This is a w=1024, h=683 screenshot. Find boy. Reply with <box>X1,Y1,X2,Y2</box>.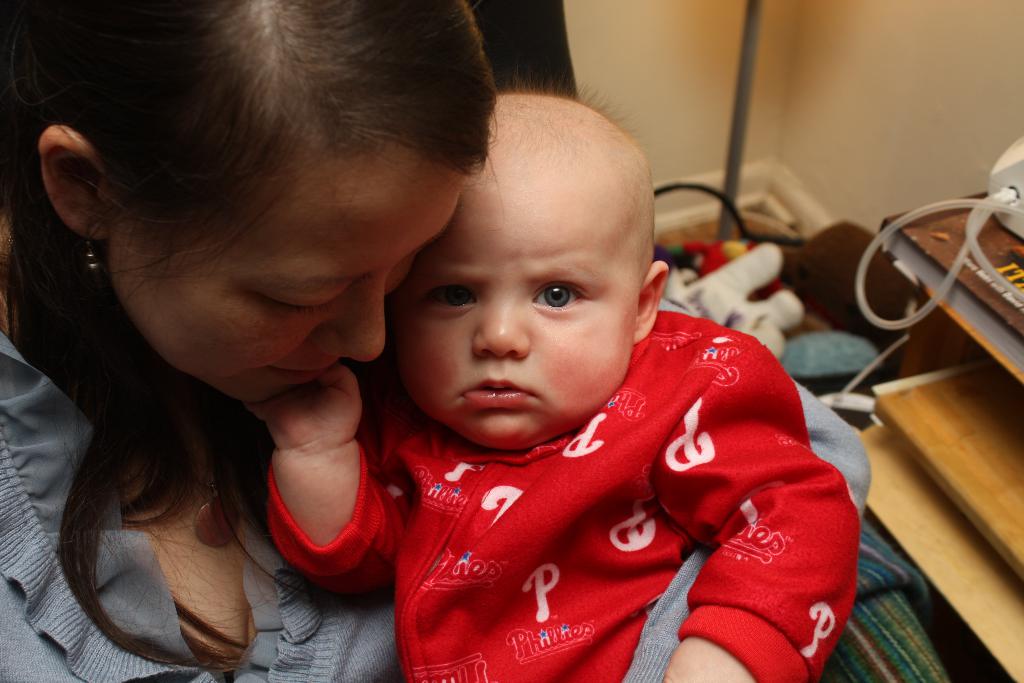
<box>243,75,860,682</box>.
